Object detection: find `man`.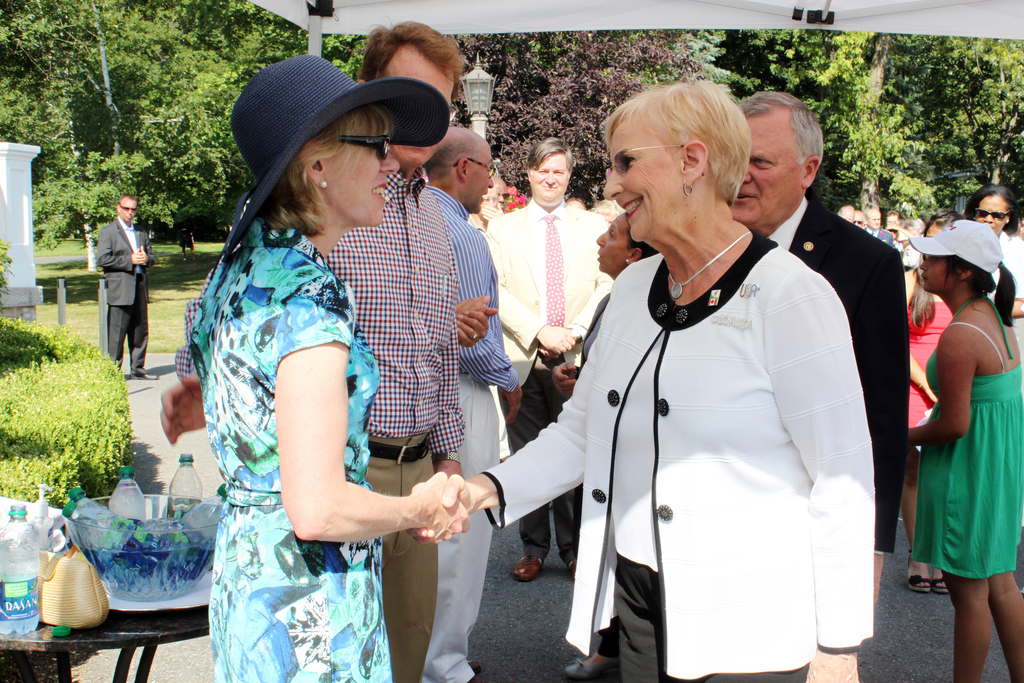
l=863, t=207, r=893, b=249.
